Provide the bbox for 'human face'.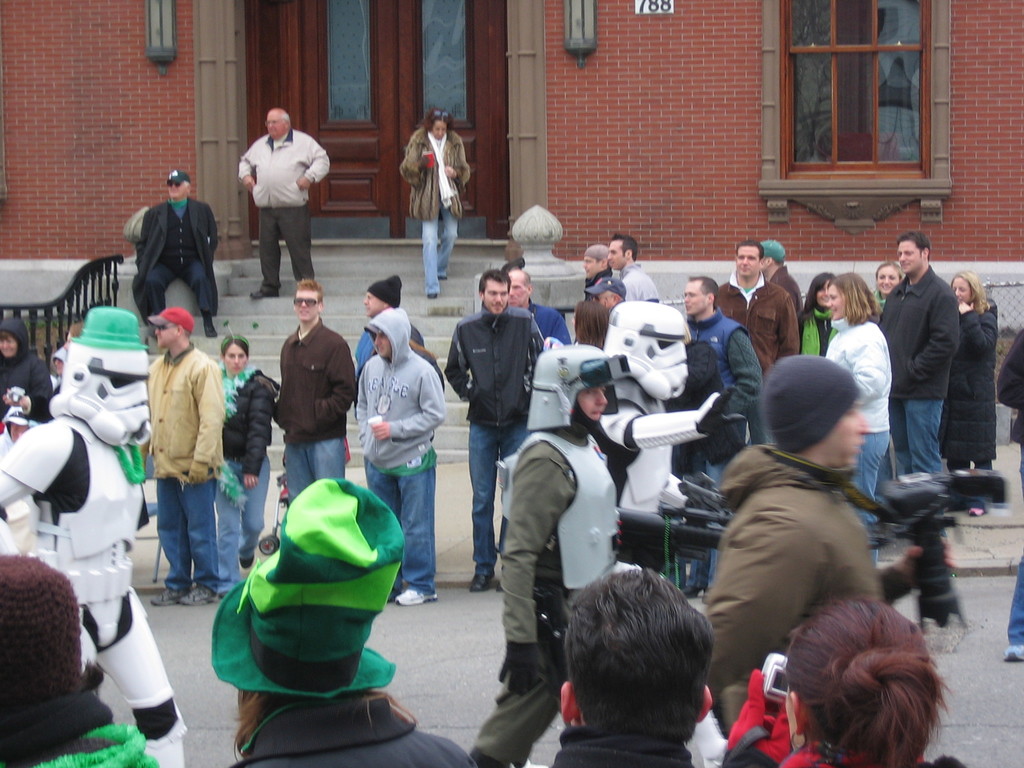
crop(509, 273, 529, 308).
